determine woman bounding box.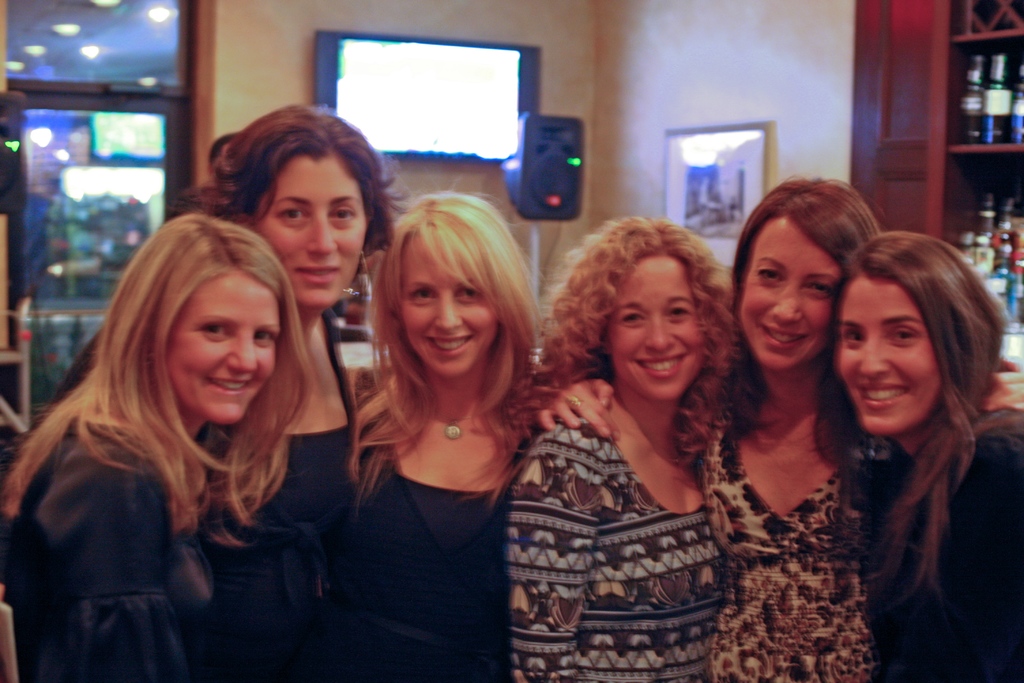
Determined: box=[154, 125, 400, 682].
